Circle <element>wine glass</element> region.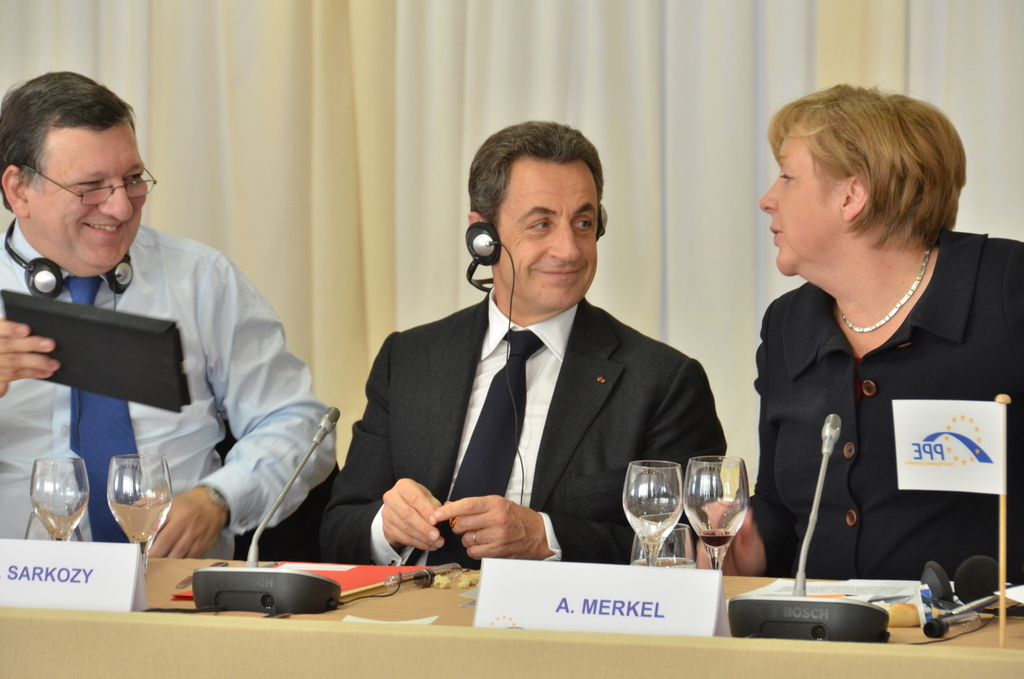
Region: l=28, t=459, r=87, b=542.
